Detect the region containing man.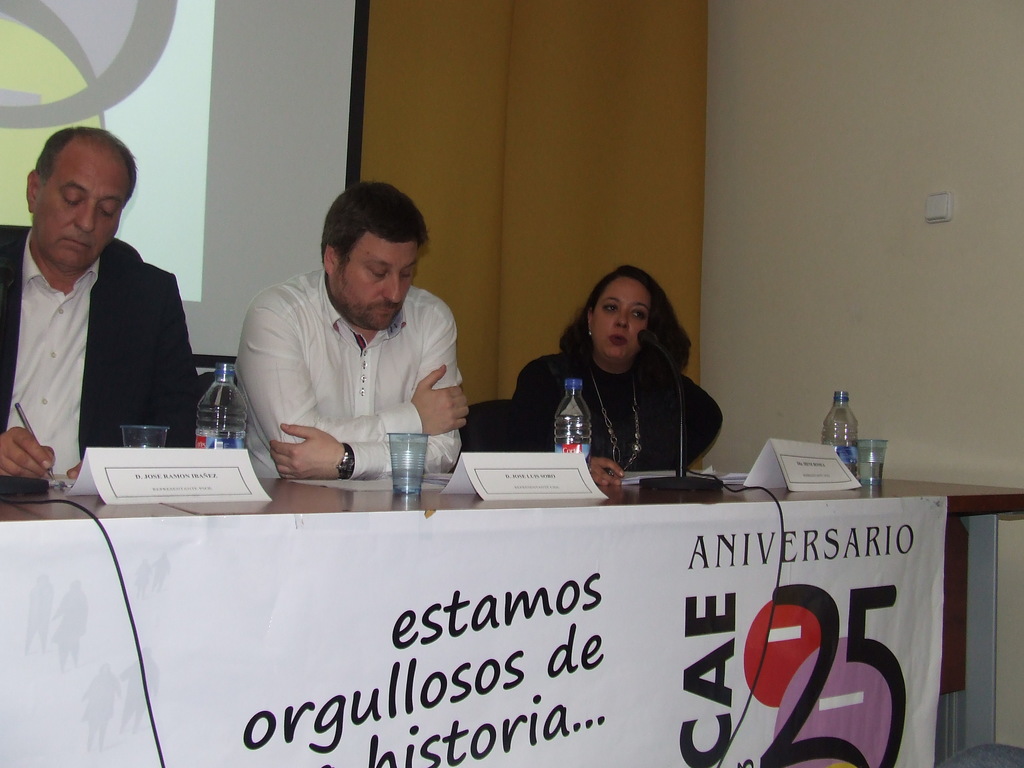
(15,119,234,527).
